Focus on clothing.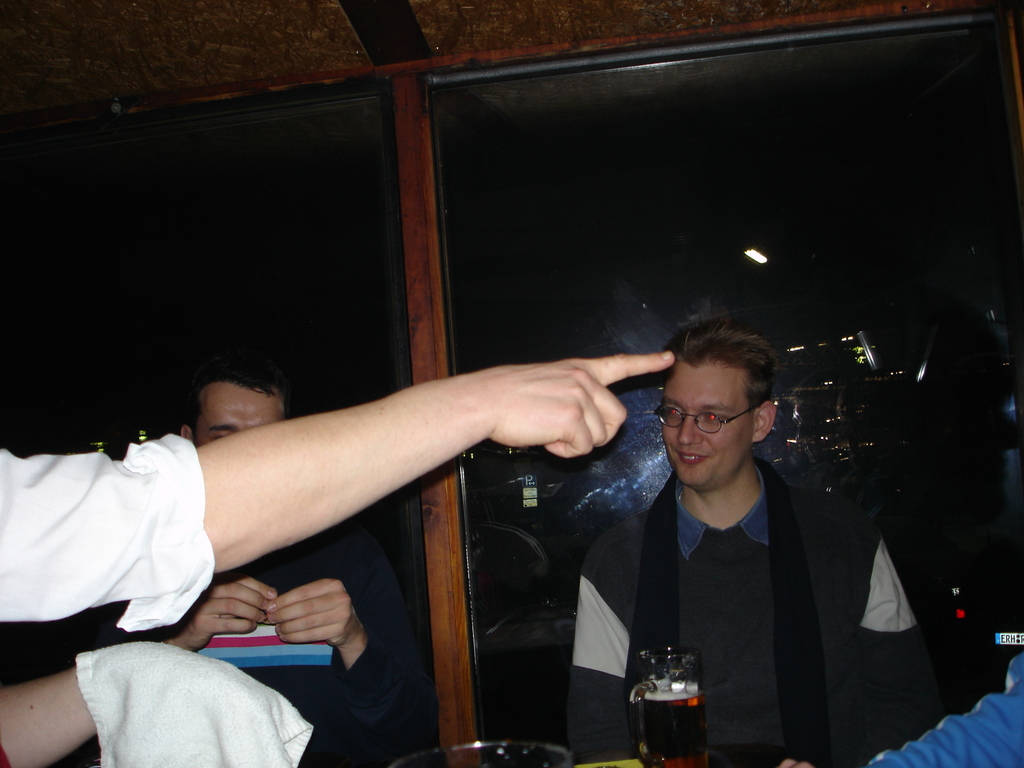
Focused at (x1=0, y1=431, x2=212, y2=634).
